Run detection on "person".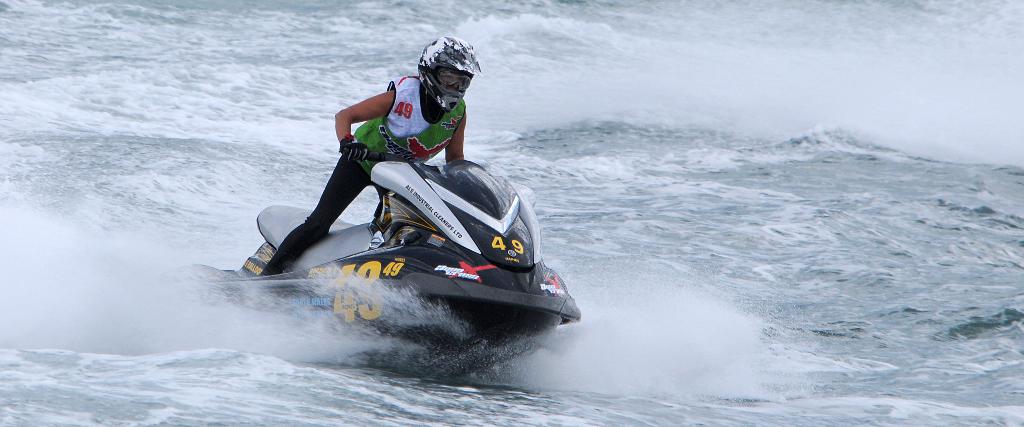
Result: detection(257, 35, 467, 276).
